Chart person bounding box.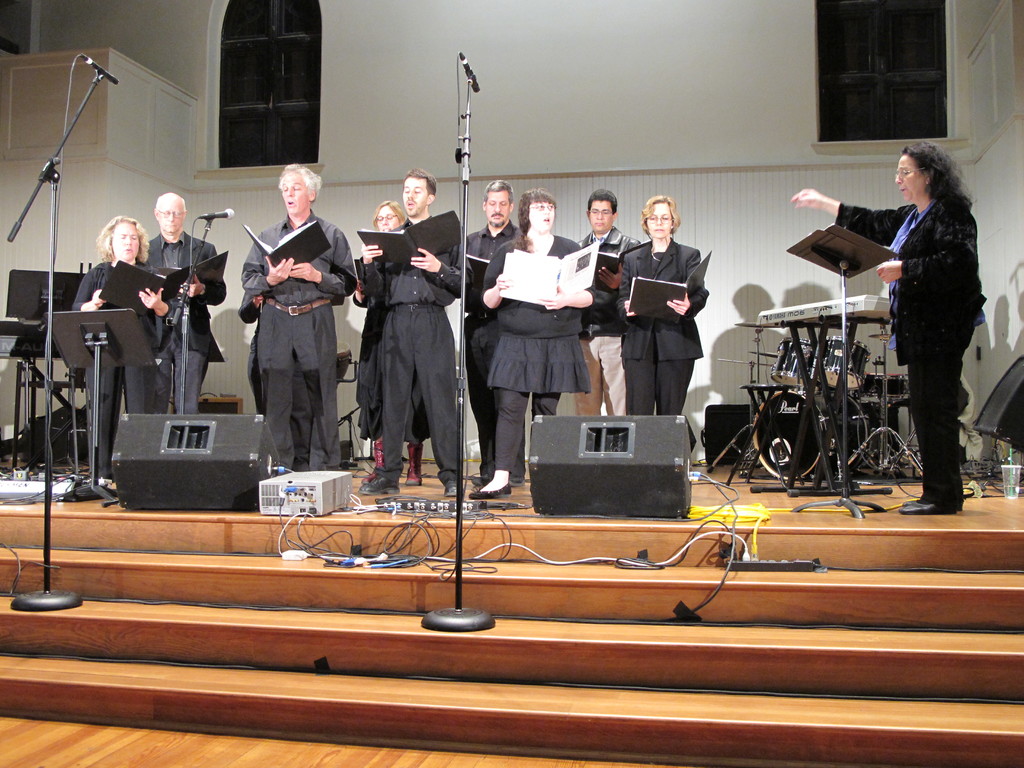
Charted: [left=239, top=162, right=358, bottom=472].
